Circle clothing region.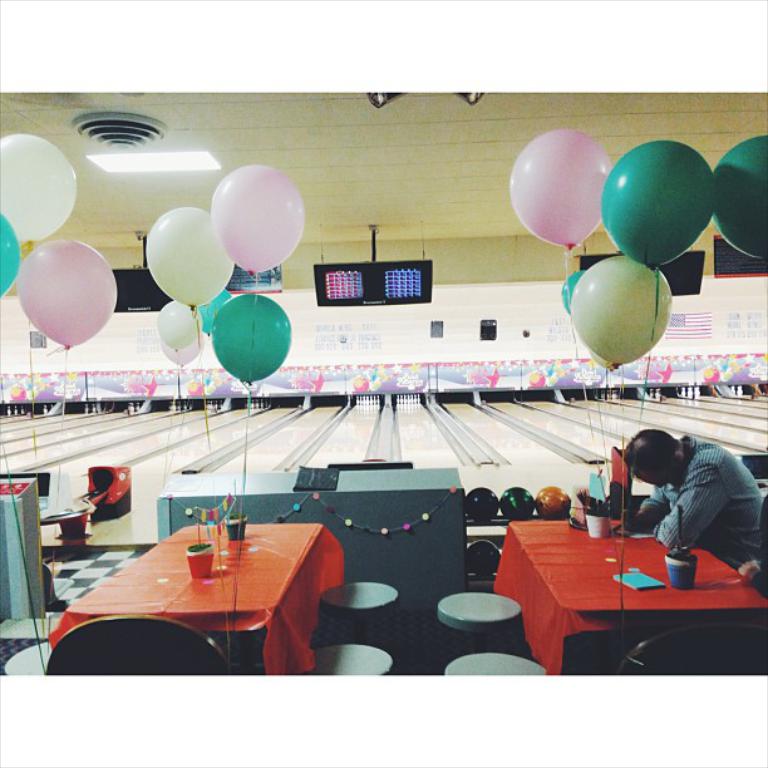
Region: (left=621, top=418, right=763, bottom=576).
